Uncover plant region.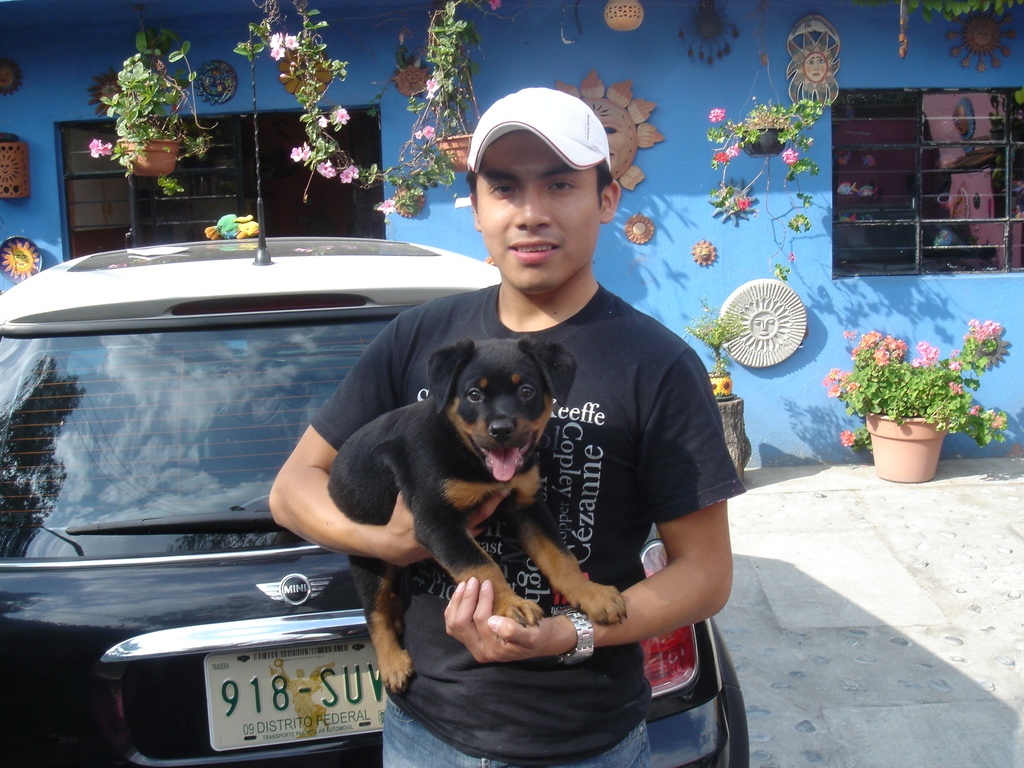
Uncovered: bbox=(828, 304, 995, 481).
